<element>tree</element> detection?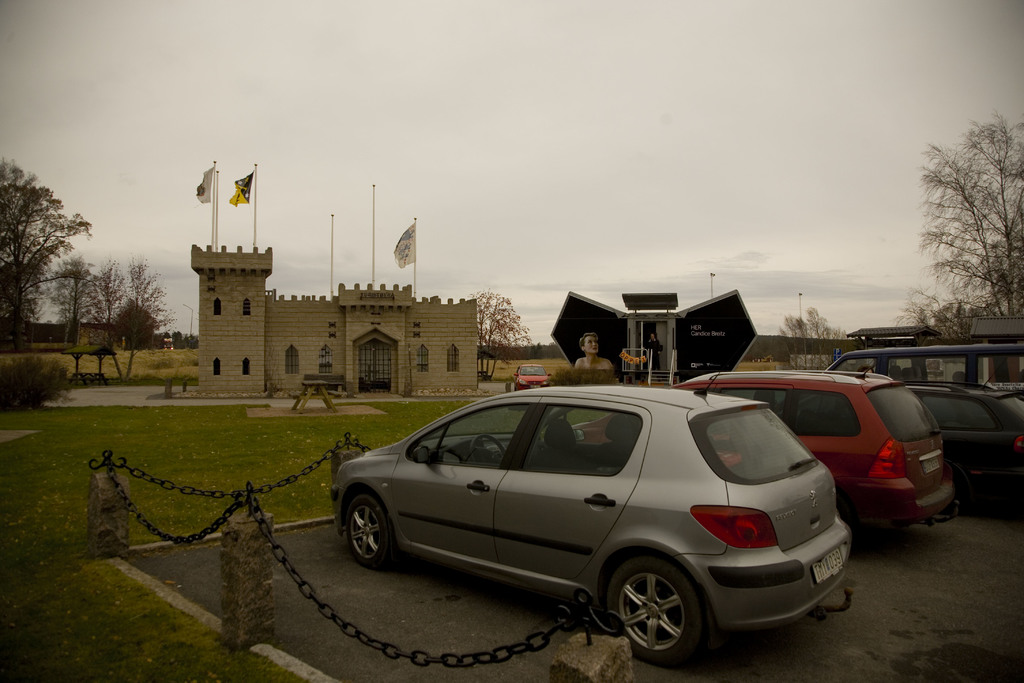
region(72, 248, 172, 386)
